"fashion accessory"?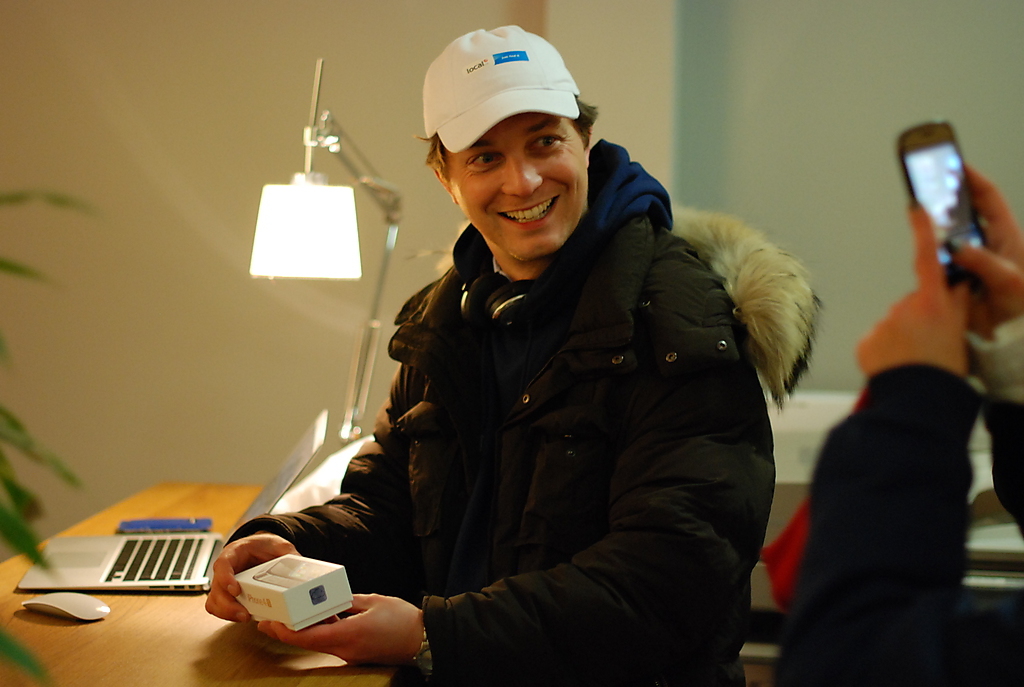
[left=420, top=26, right=583, bottom=157]
